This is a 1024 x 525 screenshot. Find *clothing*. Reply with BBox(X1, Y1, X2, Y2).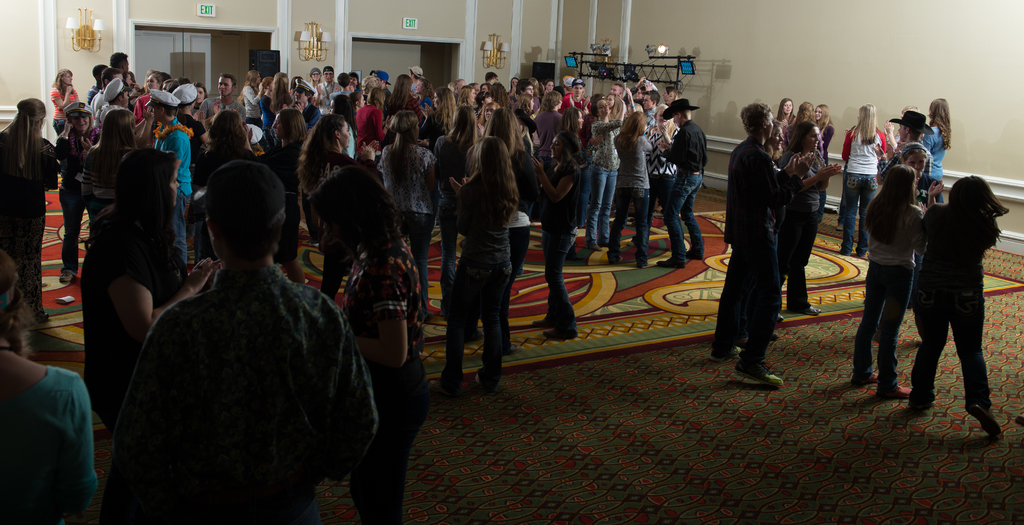
BBox(385, 128, 442, 295).
